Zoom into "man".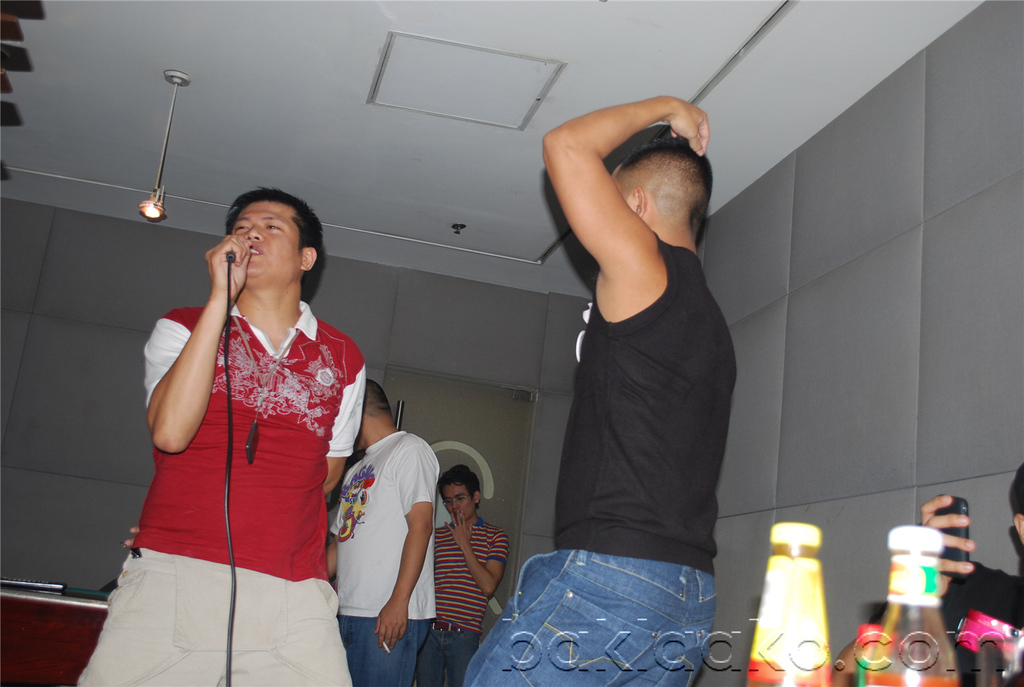
Zoom target: {"left": 904, "top": 464, "right": 1023, "bottom": 686}.
